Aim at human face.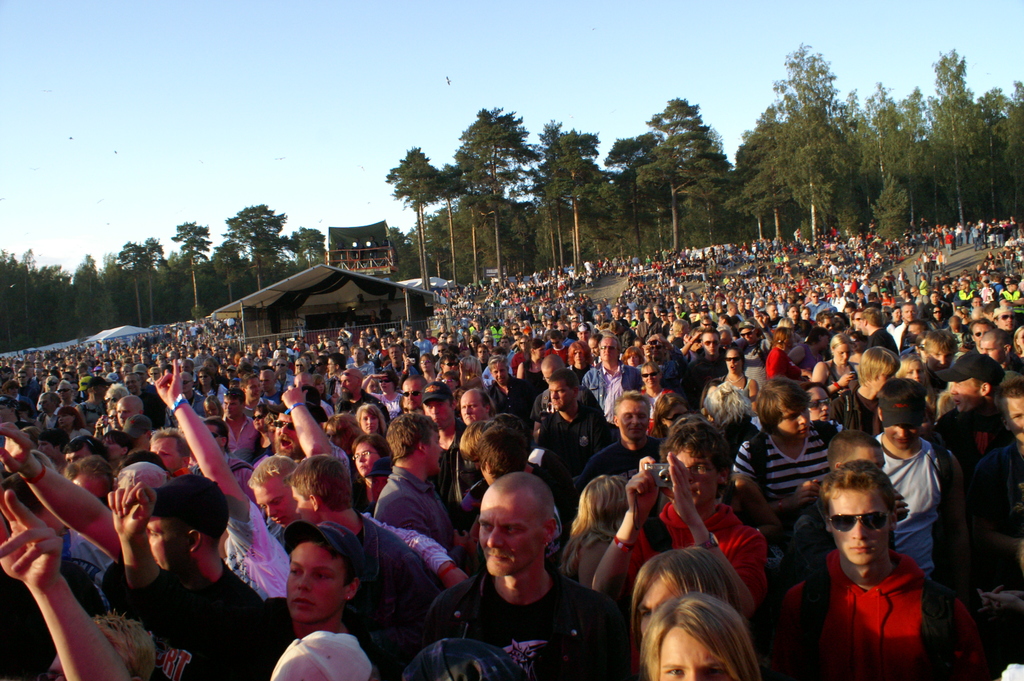
Aimed at [x1=40, y1=398, x2=54, y2=411].
